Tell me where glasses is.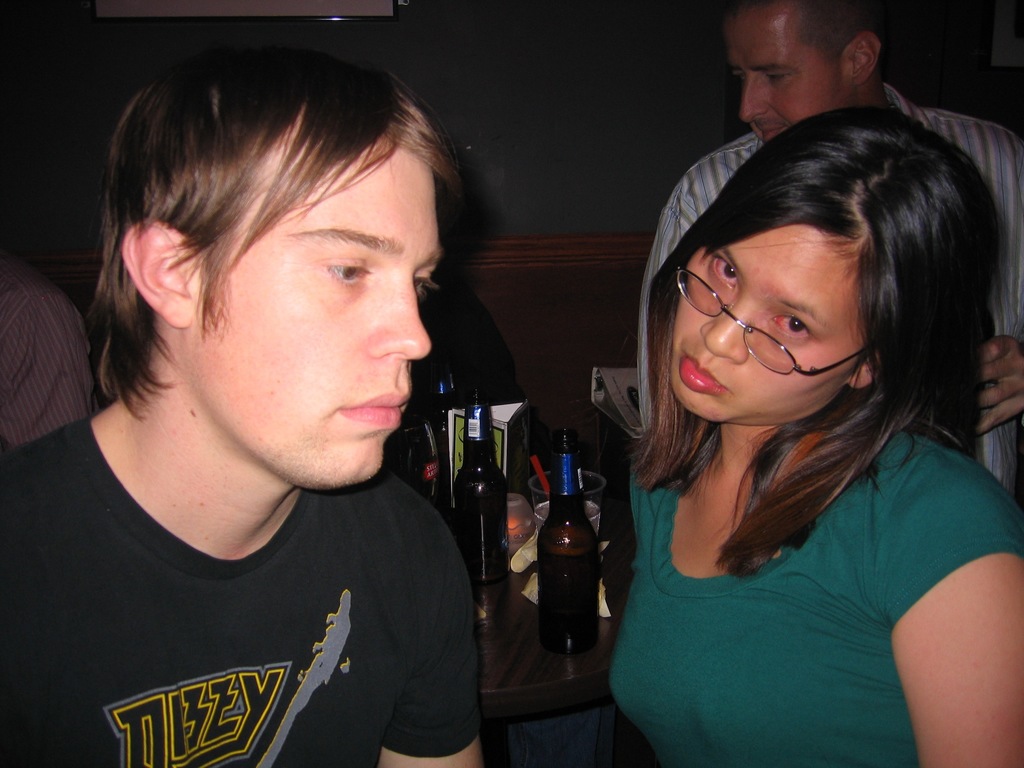
glasses is at (left=674, top=264, right=877, bottom=380).
